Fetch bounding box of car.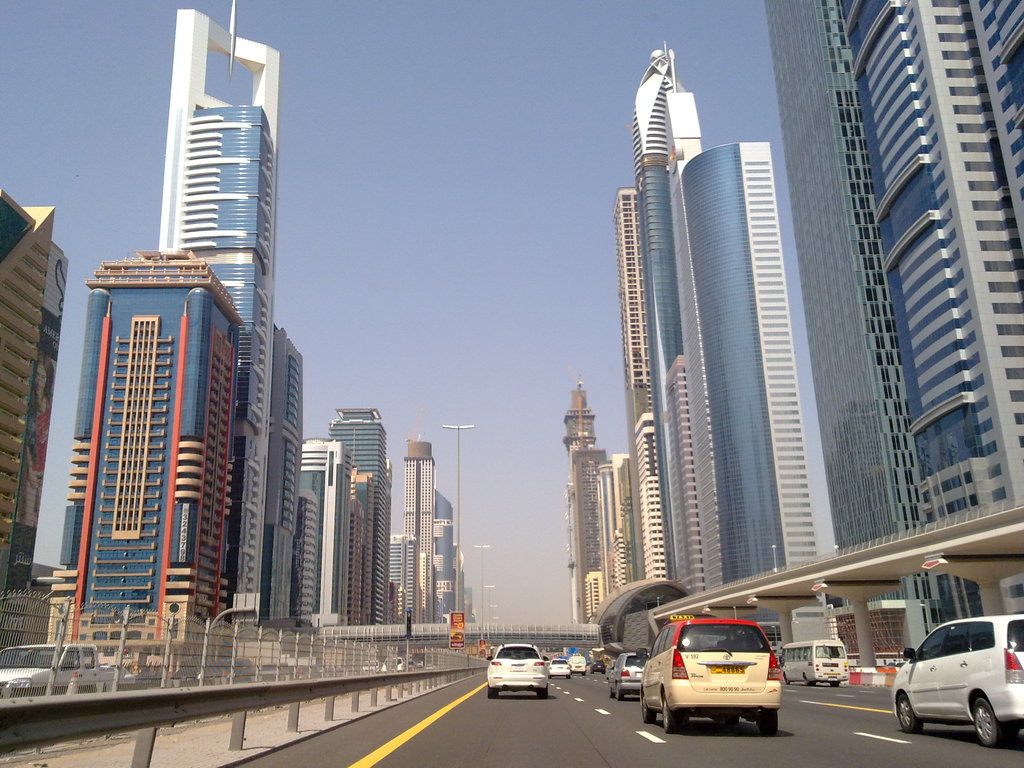
Bbox: bbox=[551, 661, 572, 682].
